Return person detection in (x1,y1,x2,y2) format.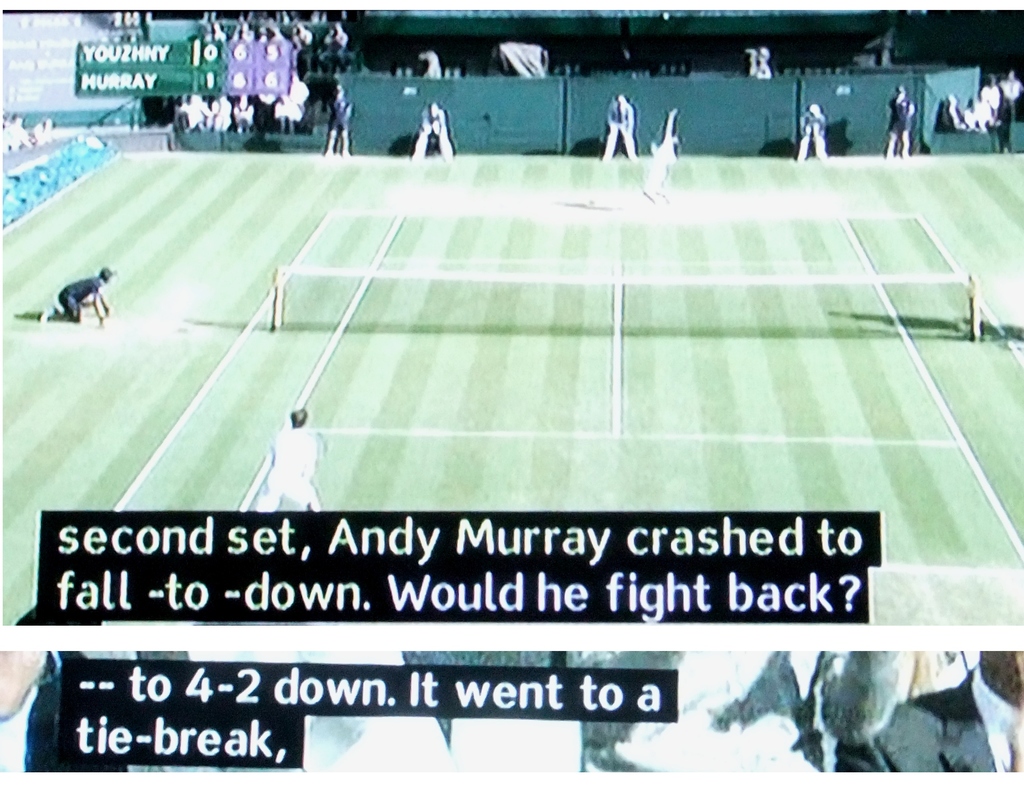
(39,268,120,327).
